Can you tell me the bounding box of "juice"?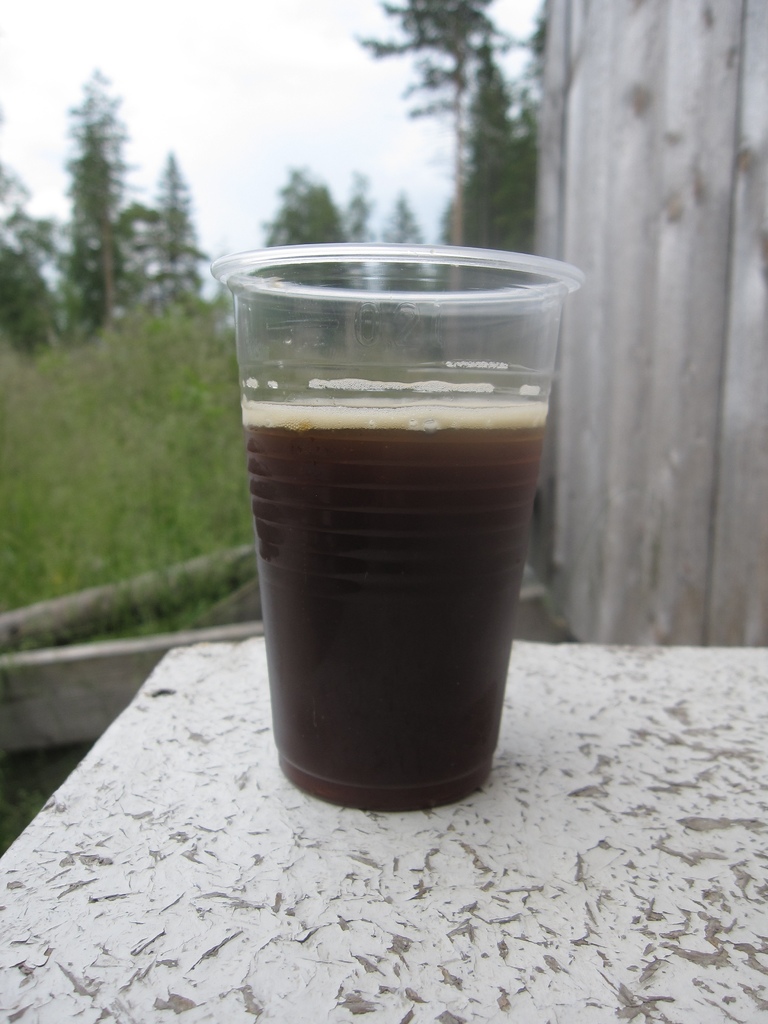
pyautogui.locateOnScreen(243, 402, 547, 813).
